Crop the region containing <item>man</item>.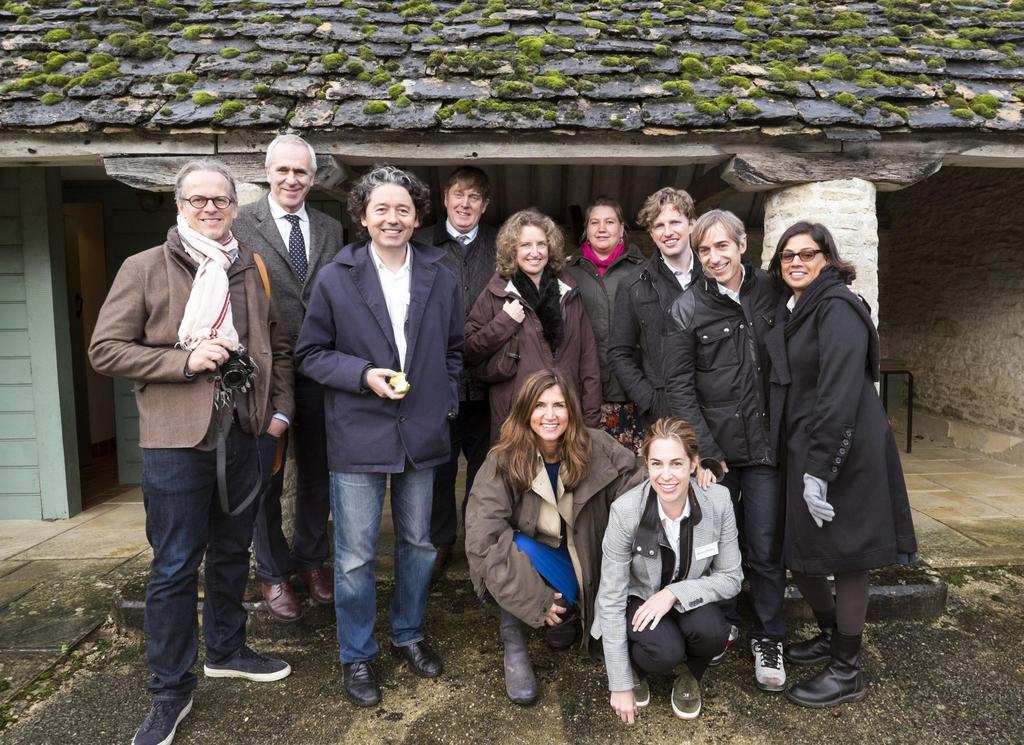
Crop region: (left=229, top=131, right=348, bottom=625).
